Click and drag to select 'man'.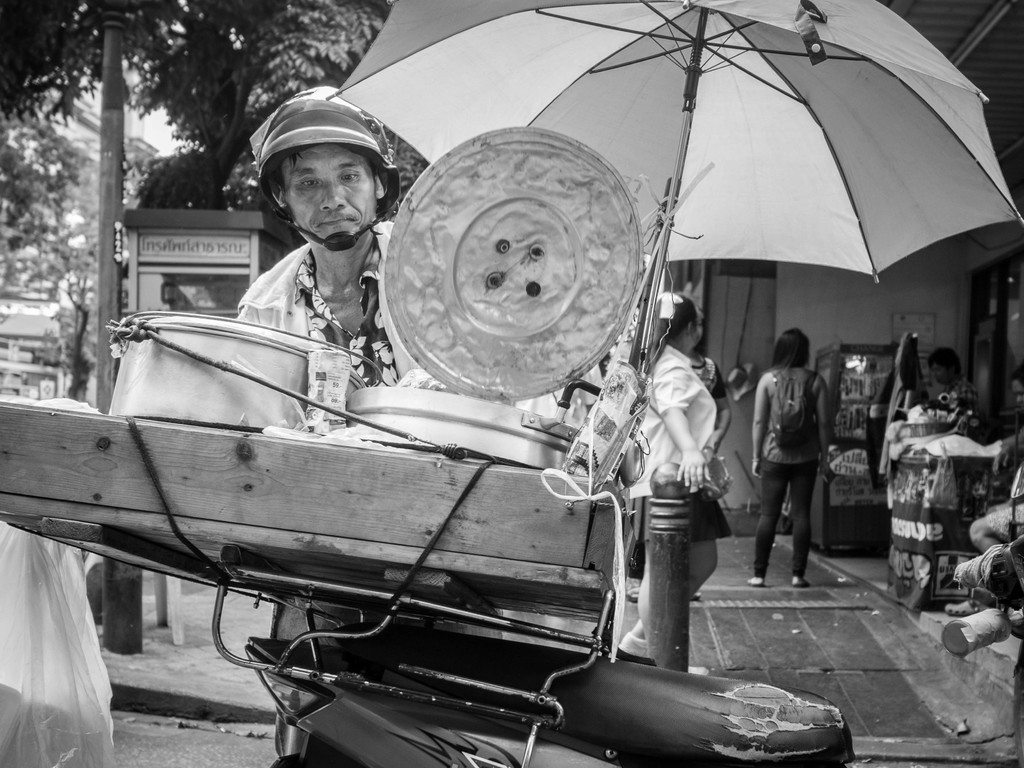
Selection: [left=929, top=343, right=974, bottom=406].
